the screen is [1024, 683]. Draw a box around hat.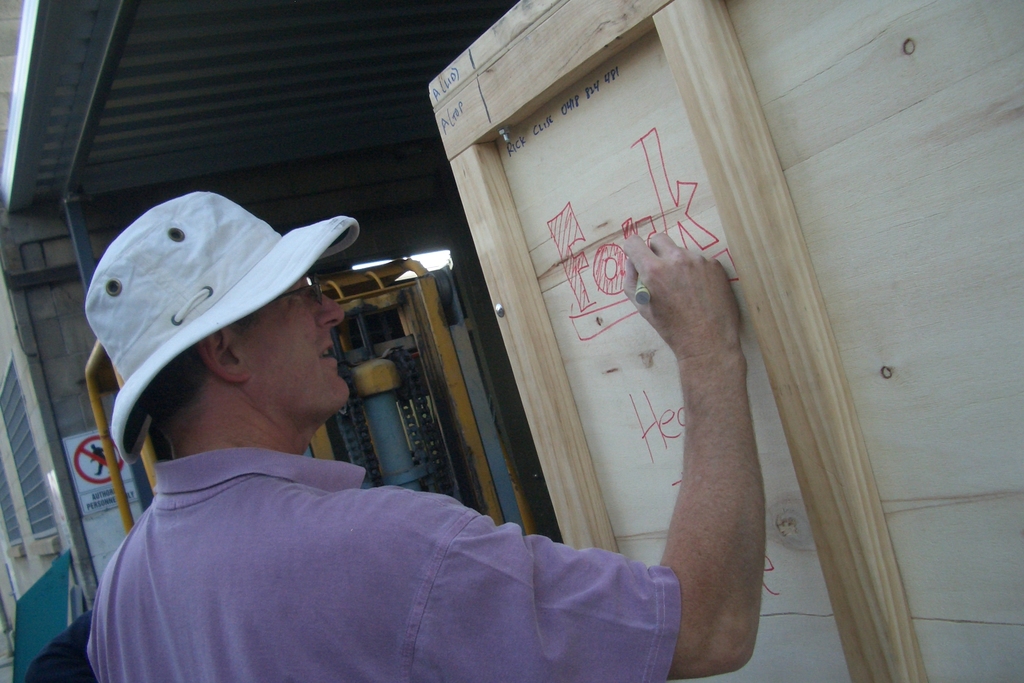
left=84, top=193, right=356, bottom=466.
